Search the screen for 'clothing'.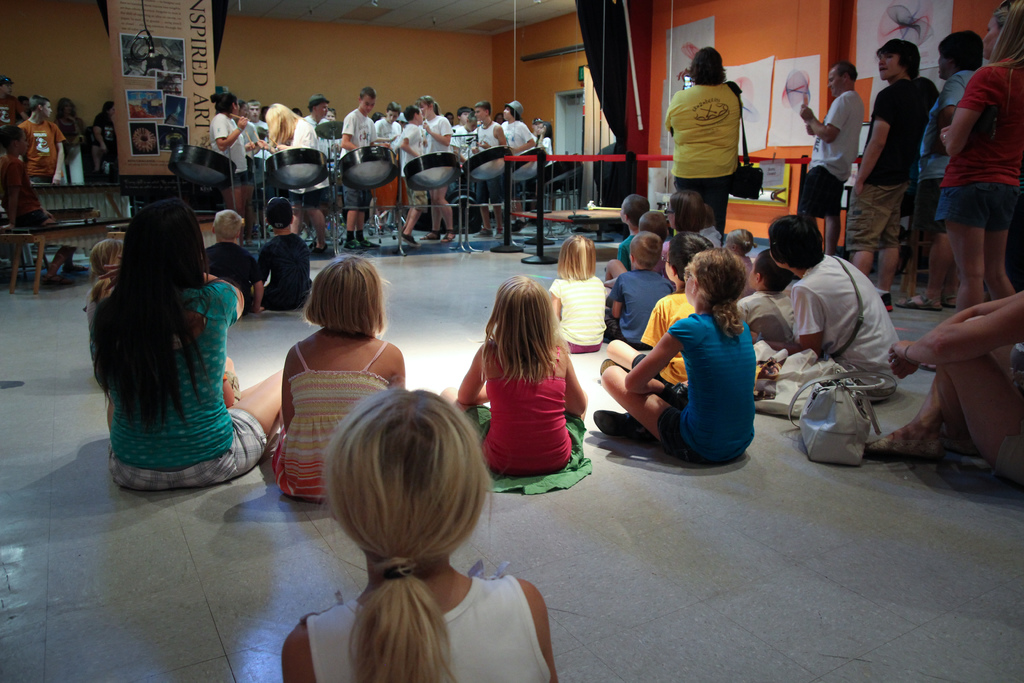
Found at (307, 115, 331, 158).
